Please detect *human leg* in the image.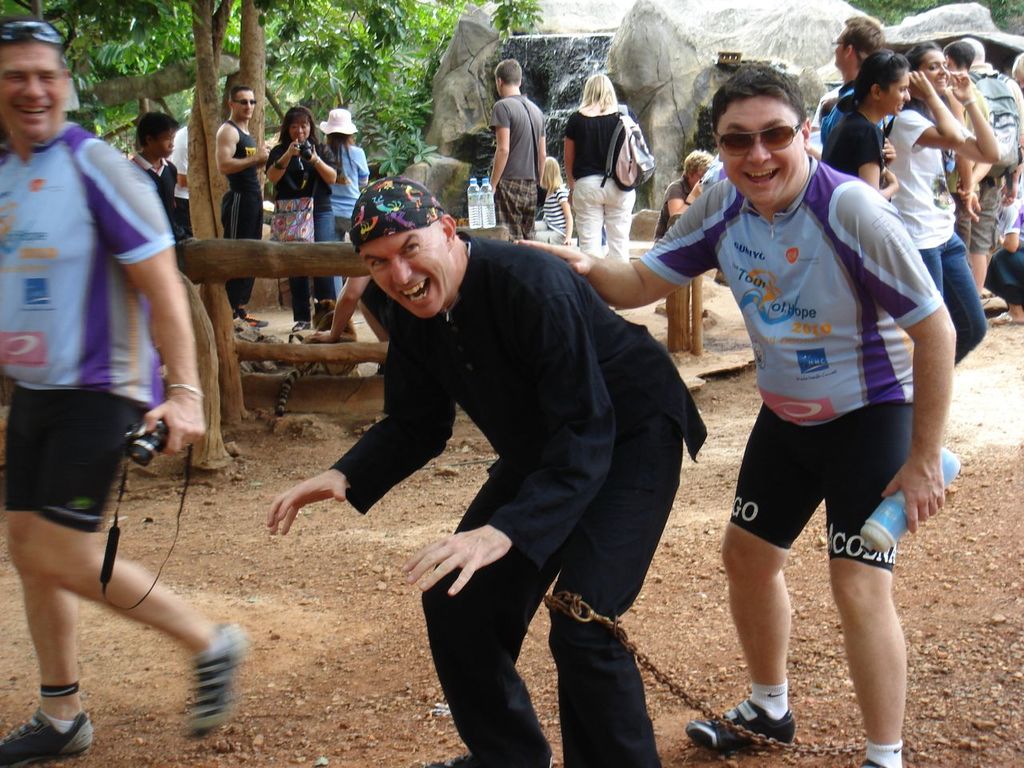
[553,410,679,767].
